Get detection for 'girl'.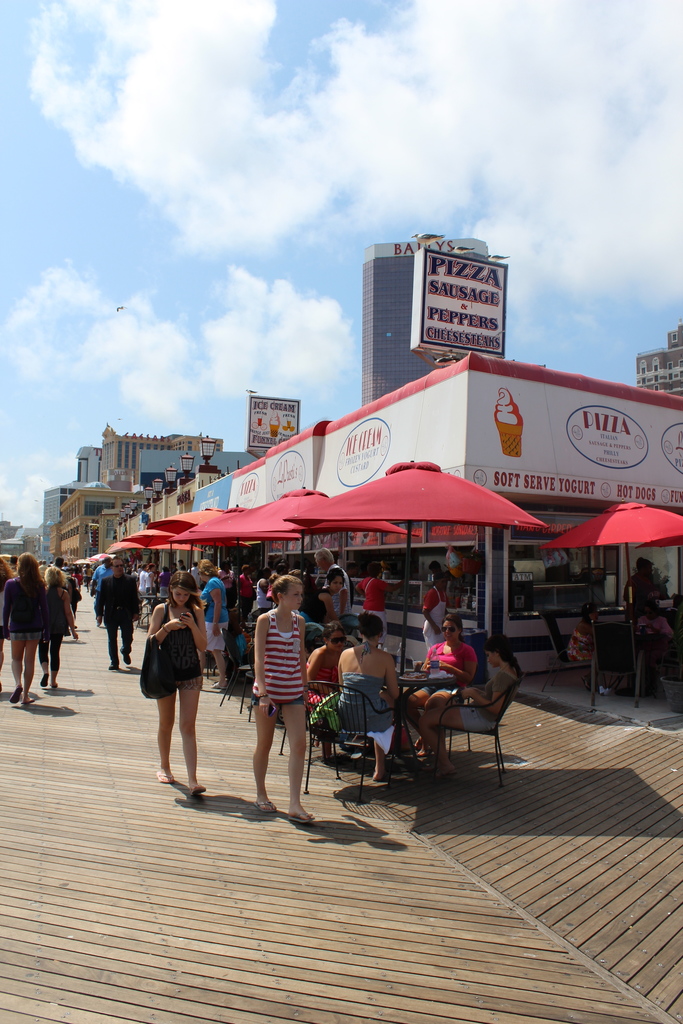
Detection: bbox(267, 573, 304, 819).
